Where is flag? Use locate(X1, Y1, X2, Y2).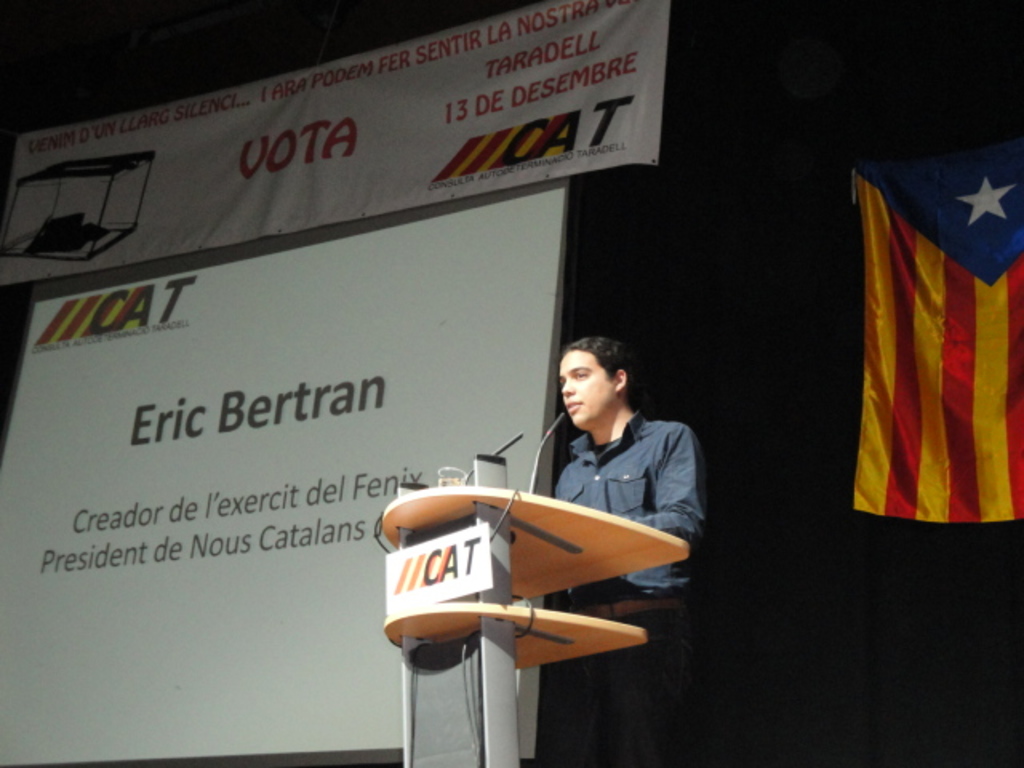
locate(845, 112, 1005, 592).
